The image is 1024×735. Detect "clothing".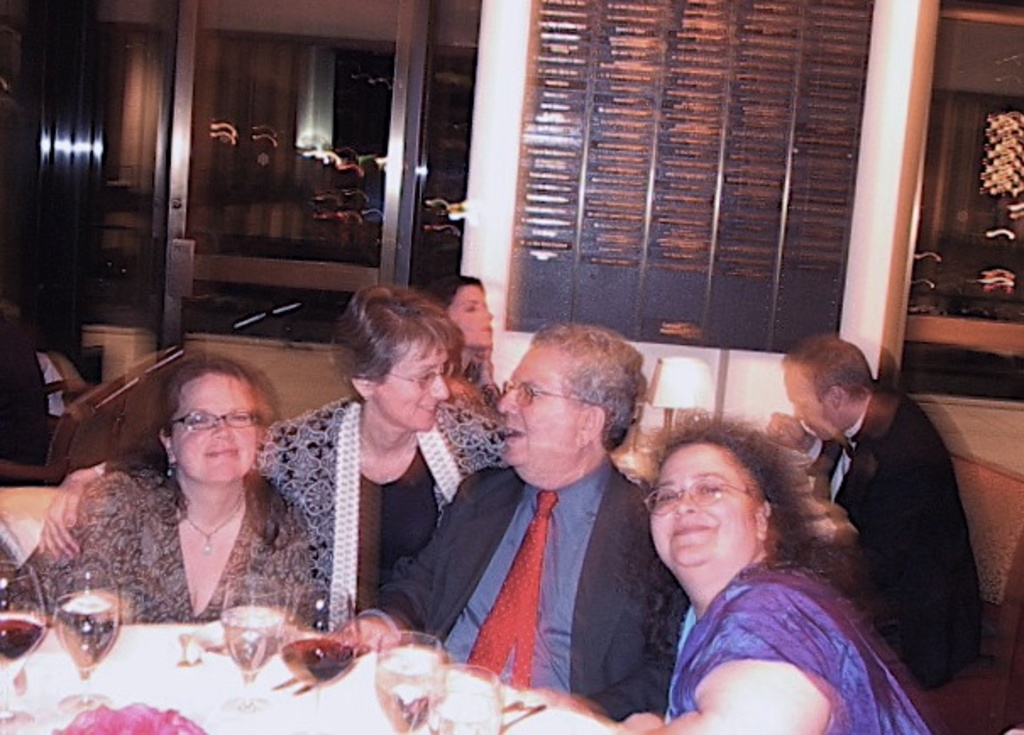
Detection: l=455, t=351, r=493, b=412.
